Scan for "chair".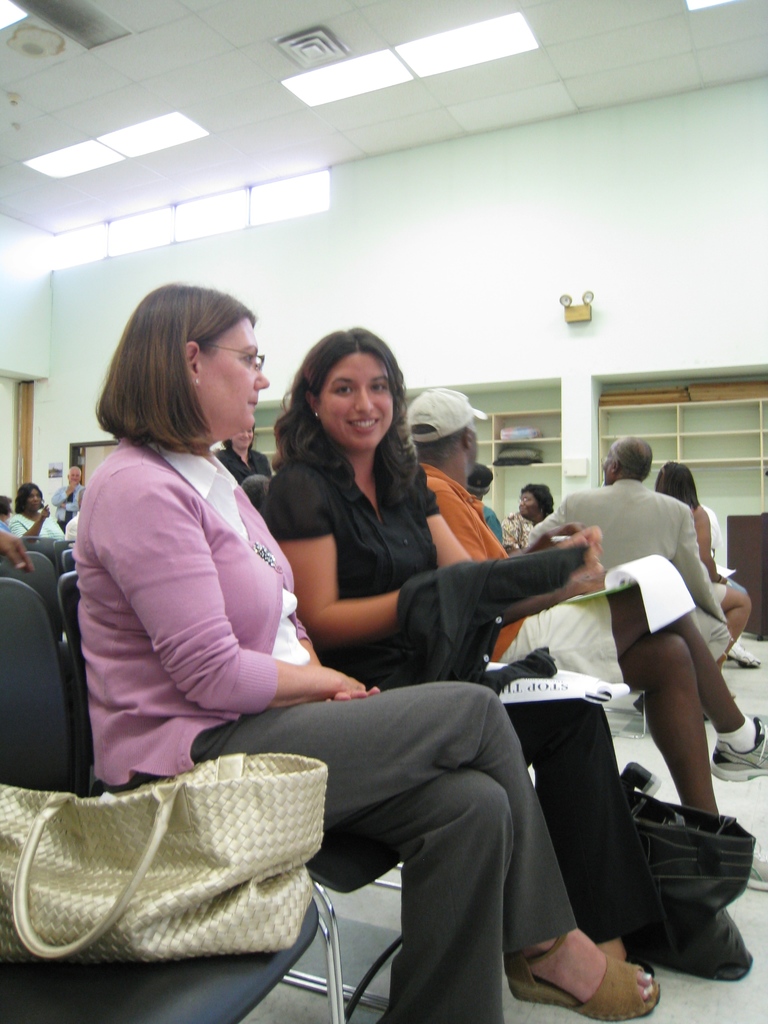
Scan result: <box>21,536,65,567</box>.
